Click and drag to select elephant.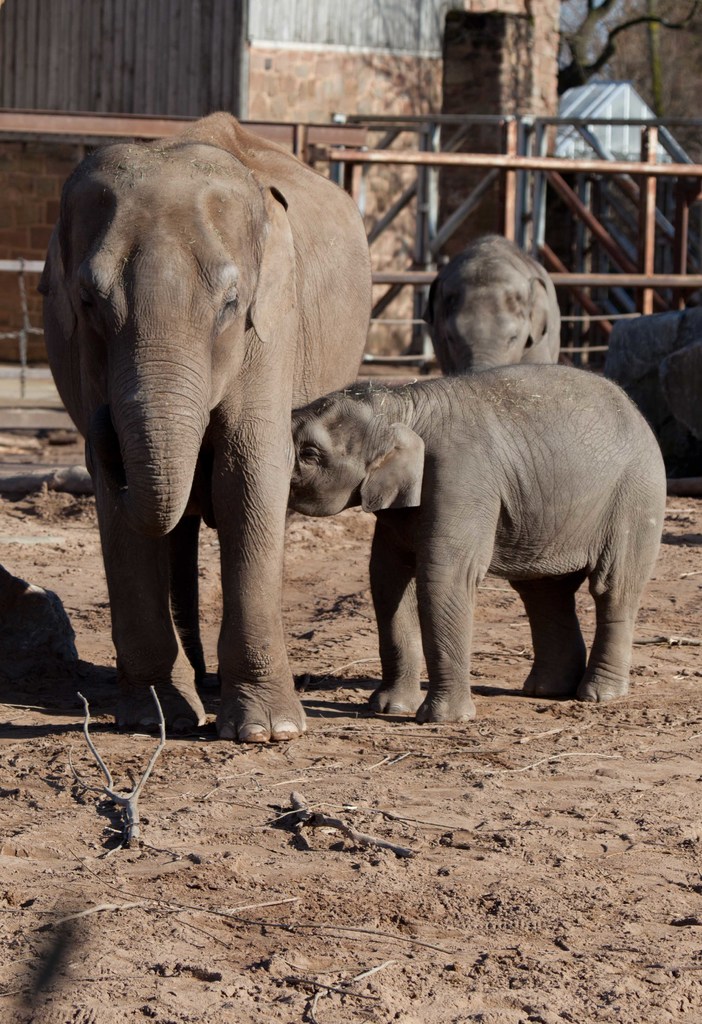
Selection: x1=425, y1=227, x2=589, y2=374.
